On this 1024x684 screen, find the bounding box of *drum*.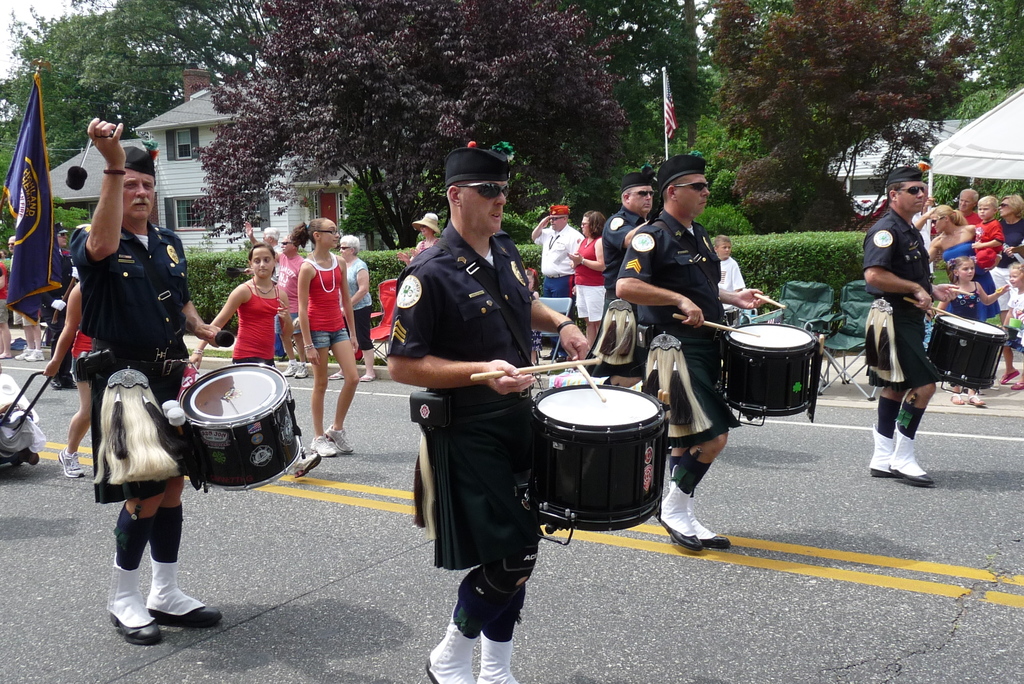
Bounding box: 926, 313, 1004, 397.
